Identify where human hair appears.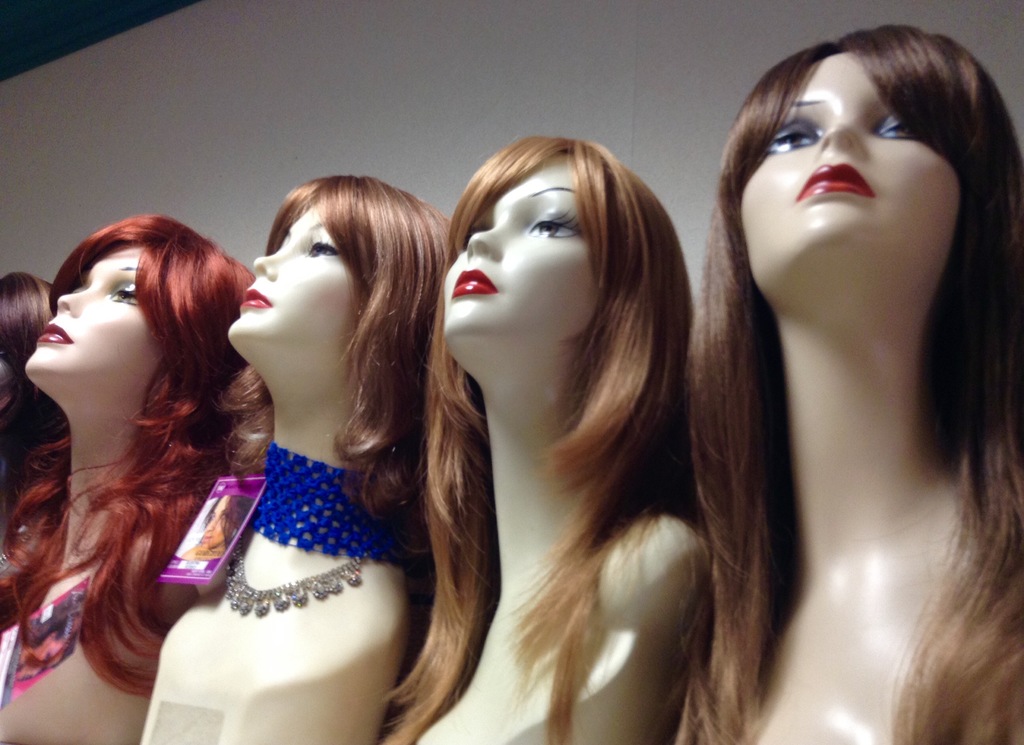
Appears at [x1=683, y1=26, x2=1023, y2=744].
